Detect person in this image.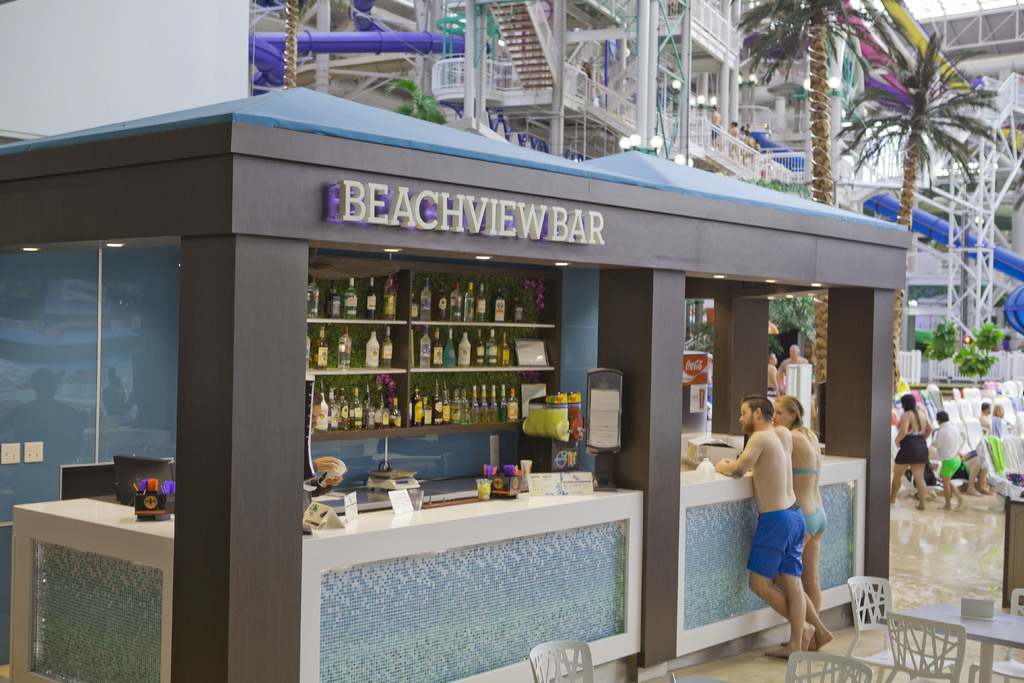
Detection: bbox(892, 390, 932, 508).
